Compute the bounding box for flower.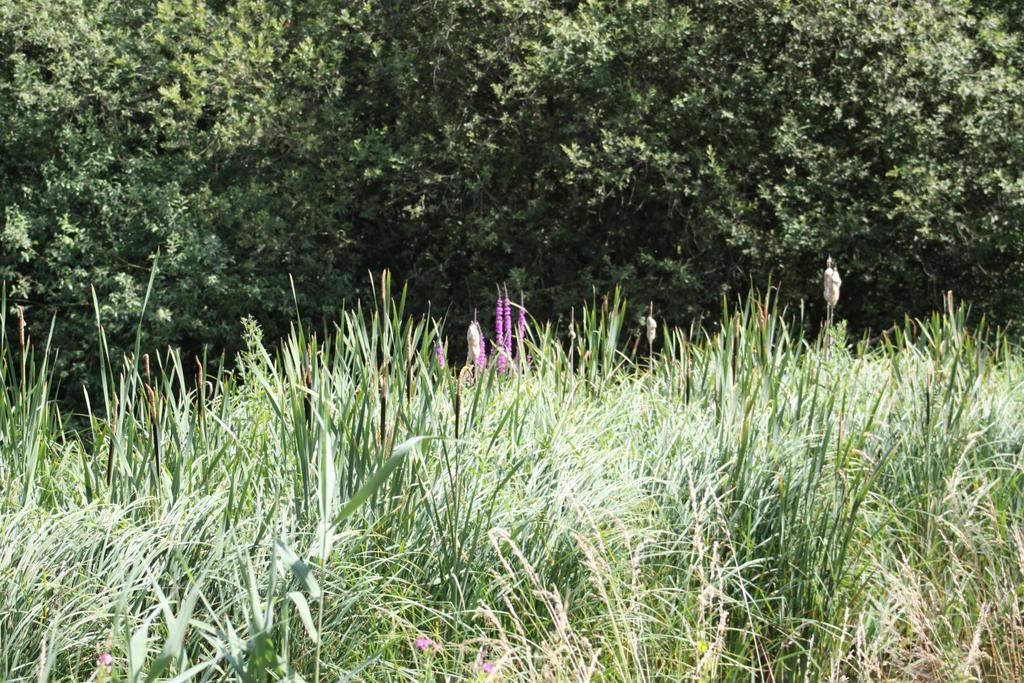
<box>435,342,447,370</box>.
